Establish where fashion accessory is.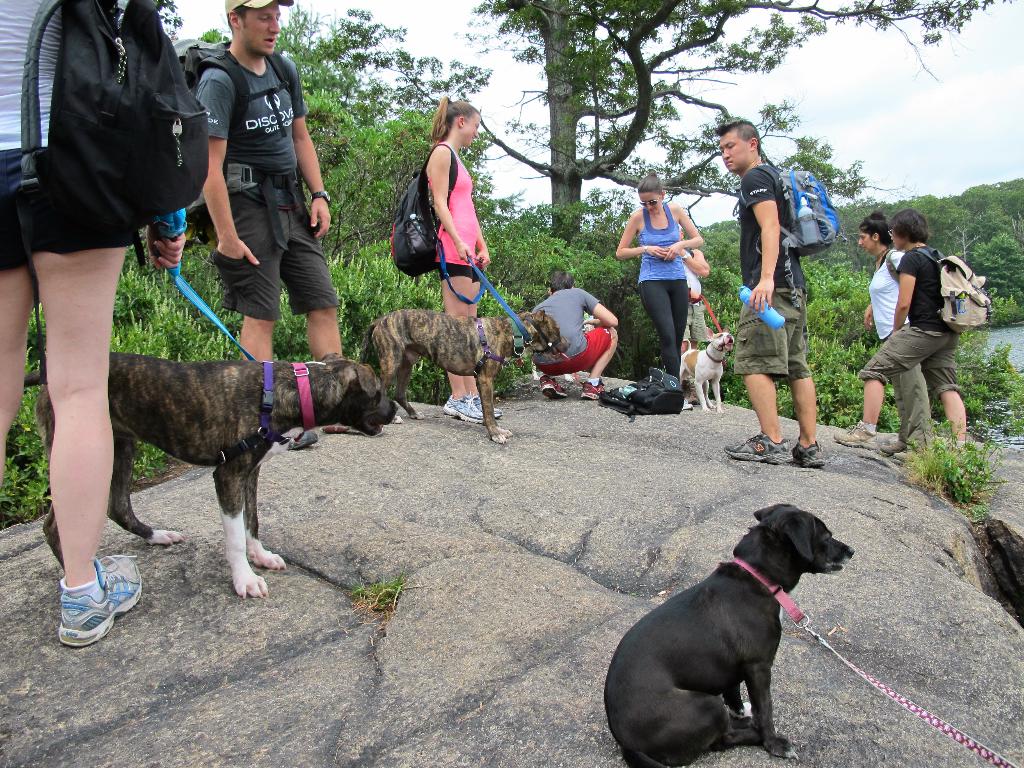
Established at left=588, top=376, right=601, bottom=385.
